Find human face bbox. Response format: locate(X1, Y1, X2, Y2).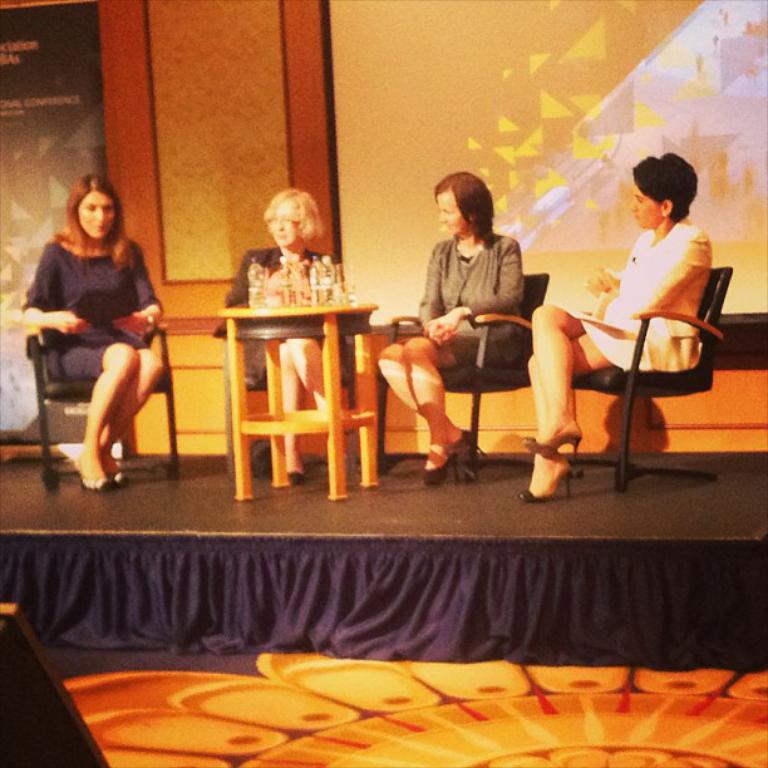
locate(267, 205, 304, 251).
